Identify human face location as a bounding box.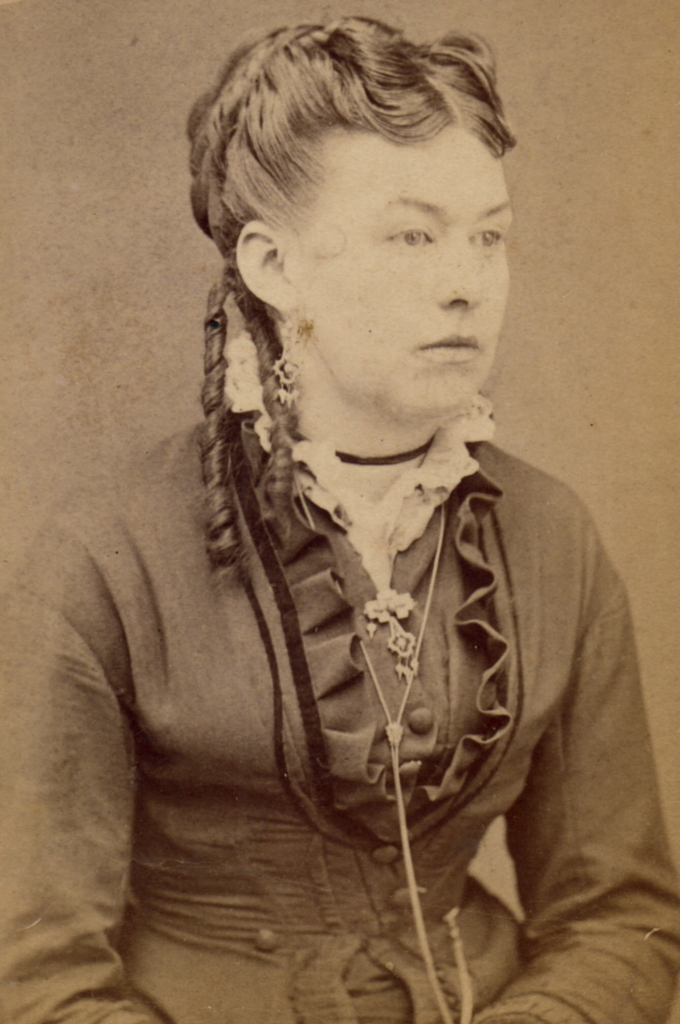
box=[295, 127, 516, 419].
